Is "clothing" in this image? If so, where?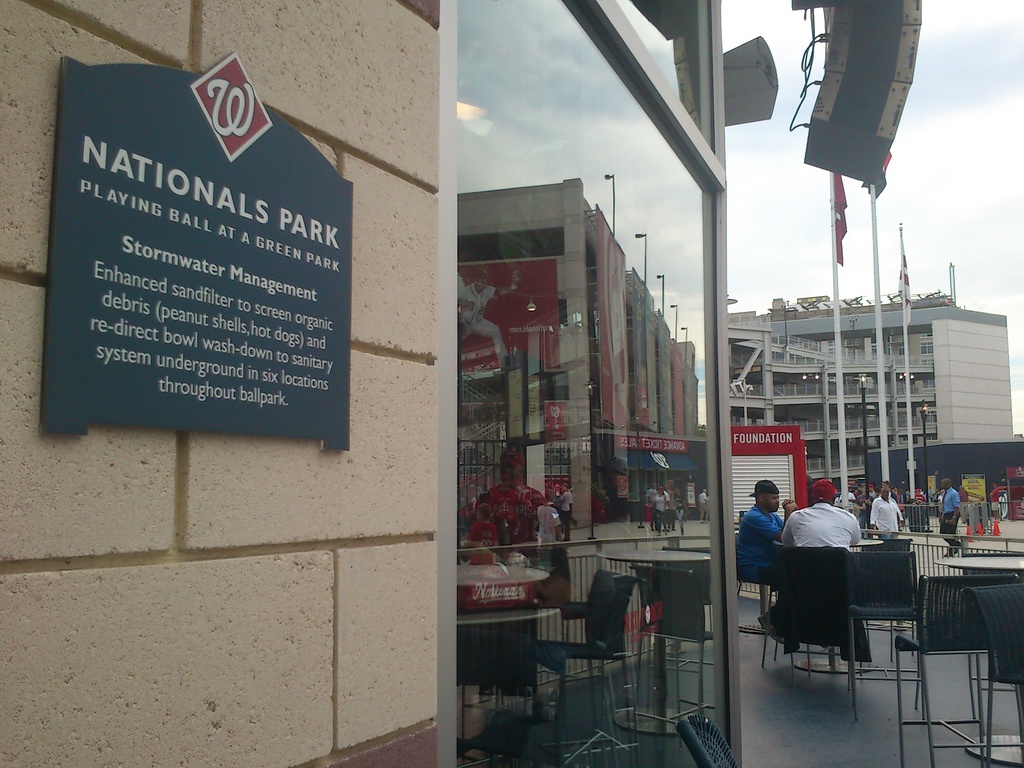
Yes, at <box>656,495,675,529</box>.
